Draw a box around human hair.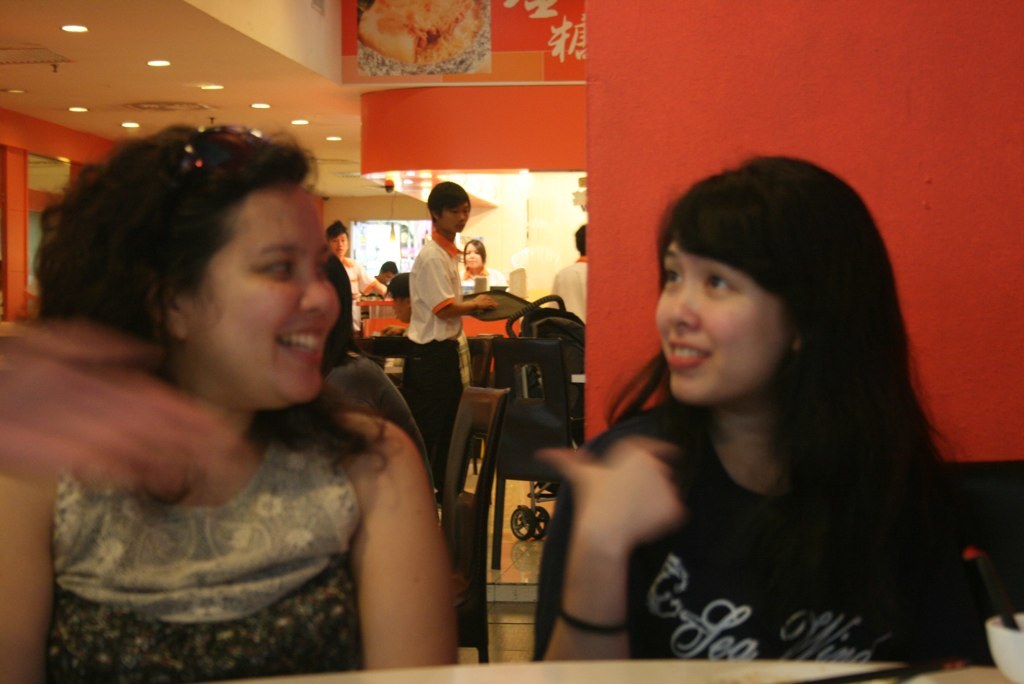
rect(461, 235, 485, 258).
